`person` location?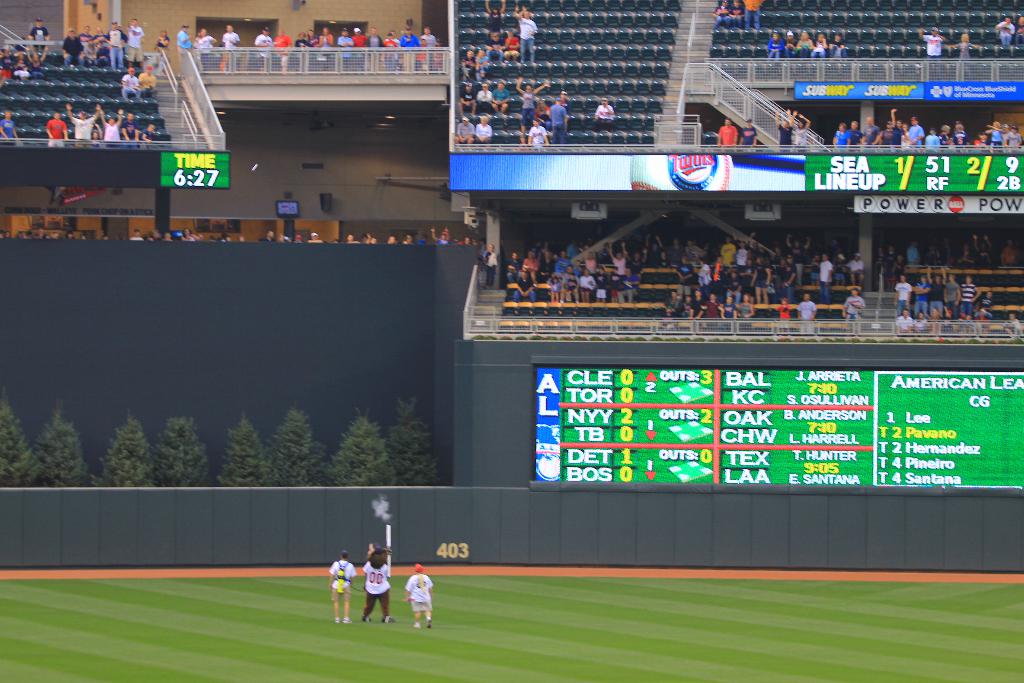
[586,97,620,120]
